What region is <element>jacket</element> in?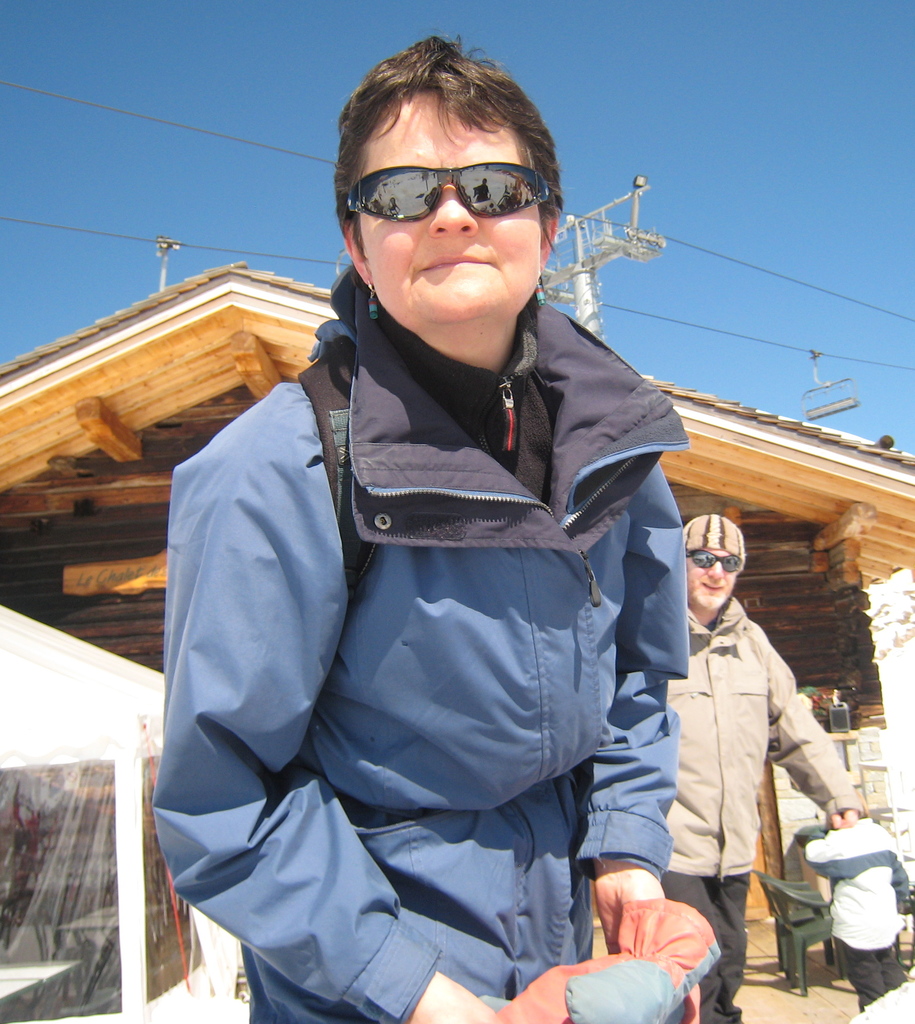
[left=800, top=809, right=912, bottom=954].
